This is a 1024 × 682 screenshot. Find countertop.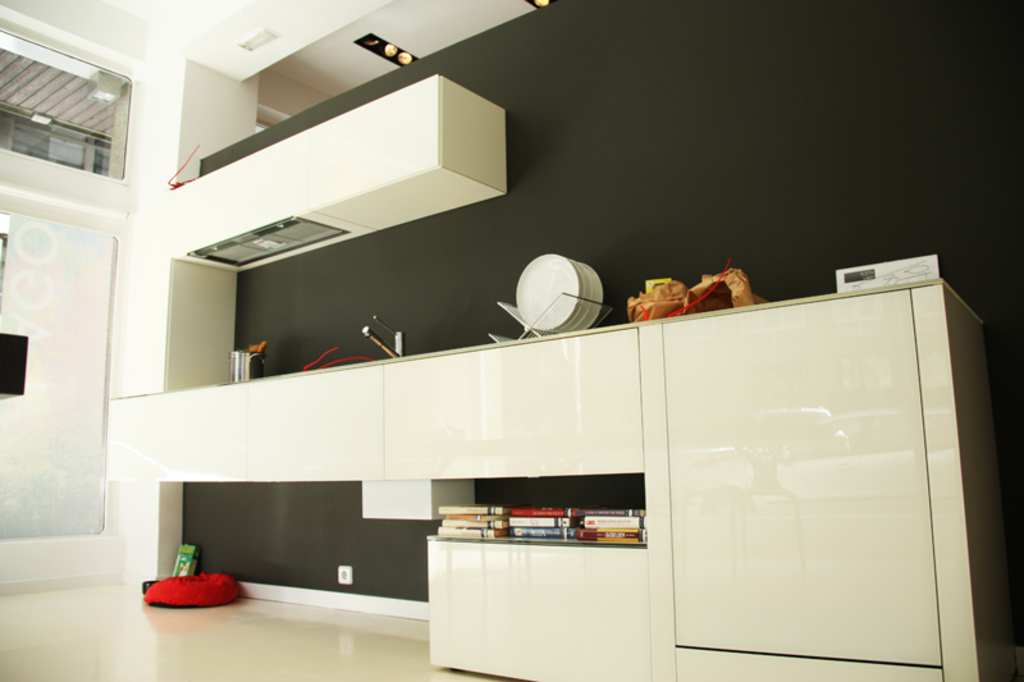
Bounding box: (95,266,1023,681).
